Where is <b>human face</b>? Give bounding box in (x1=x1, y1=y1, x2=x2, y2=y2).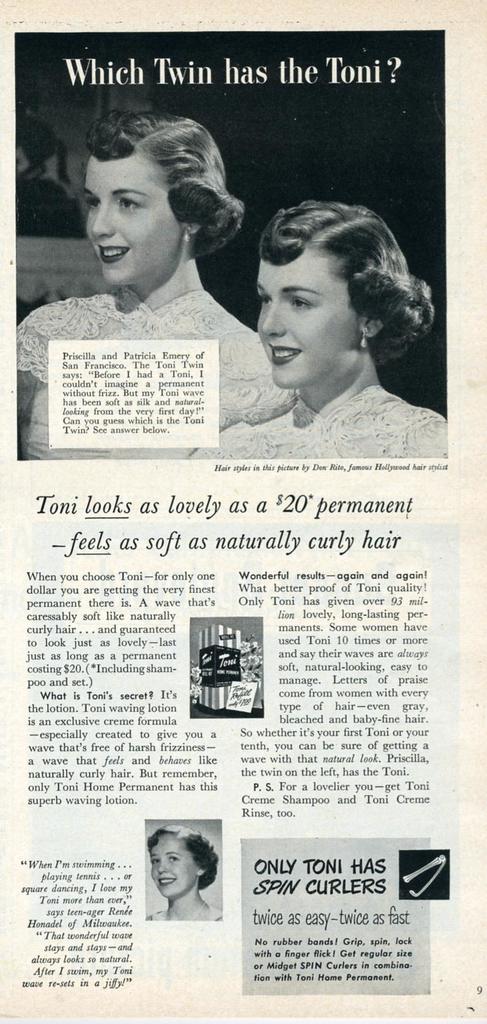
(x1=81, y1=160, x2=183, y2=285).
